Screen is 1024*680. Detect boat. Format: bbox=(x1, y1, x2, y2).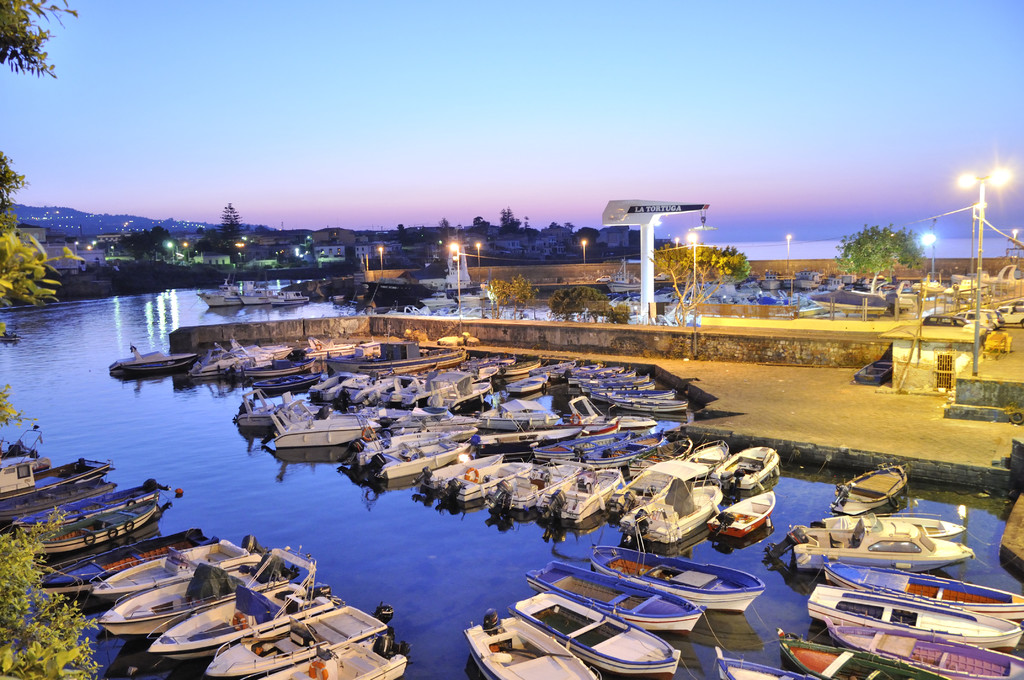
bbox=(536, 459, 620, 543).
